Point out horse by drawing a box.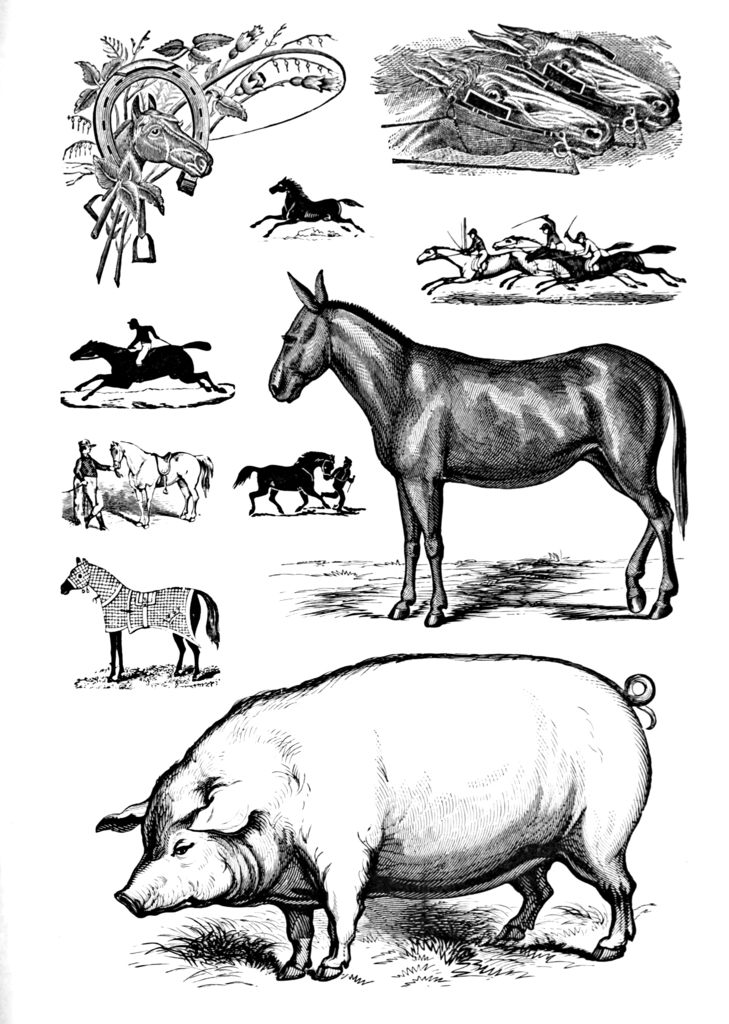
(x1=377, y1=24, x2=677, y2=136).
